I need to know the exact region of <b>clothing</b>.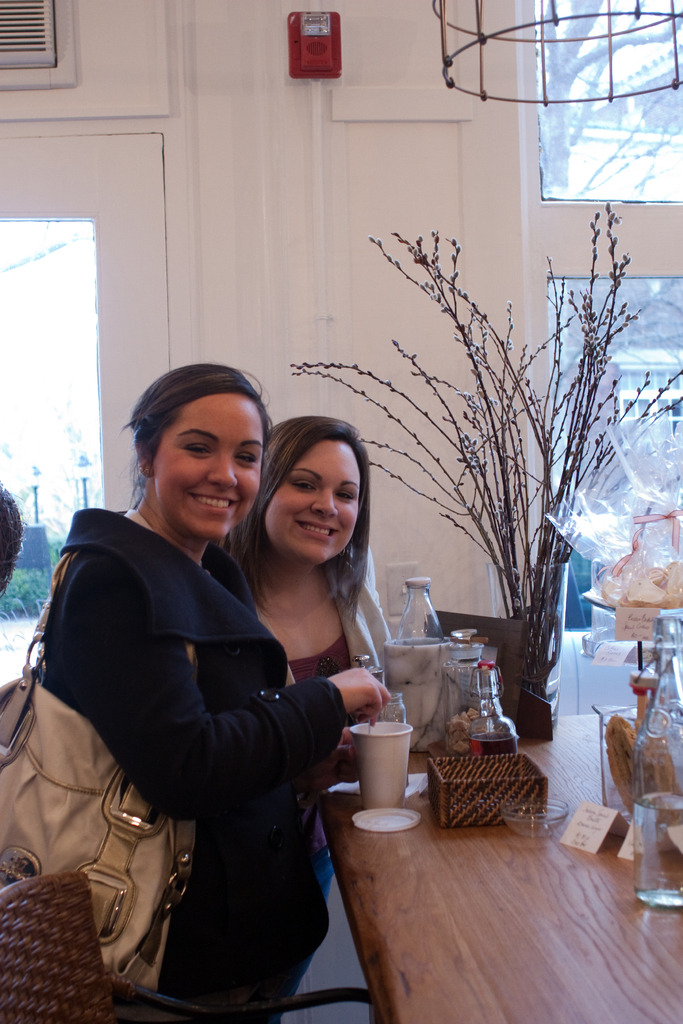
Region: locate(265, 582, 366, 813).
